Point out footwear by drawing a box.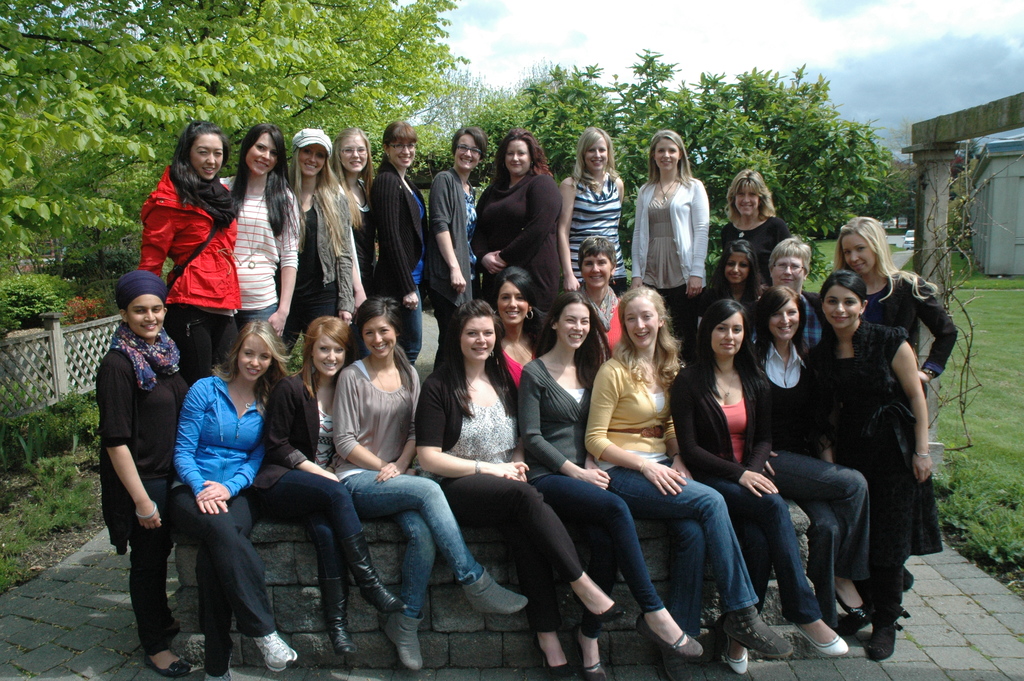
region(317, 575, 358, 659).
